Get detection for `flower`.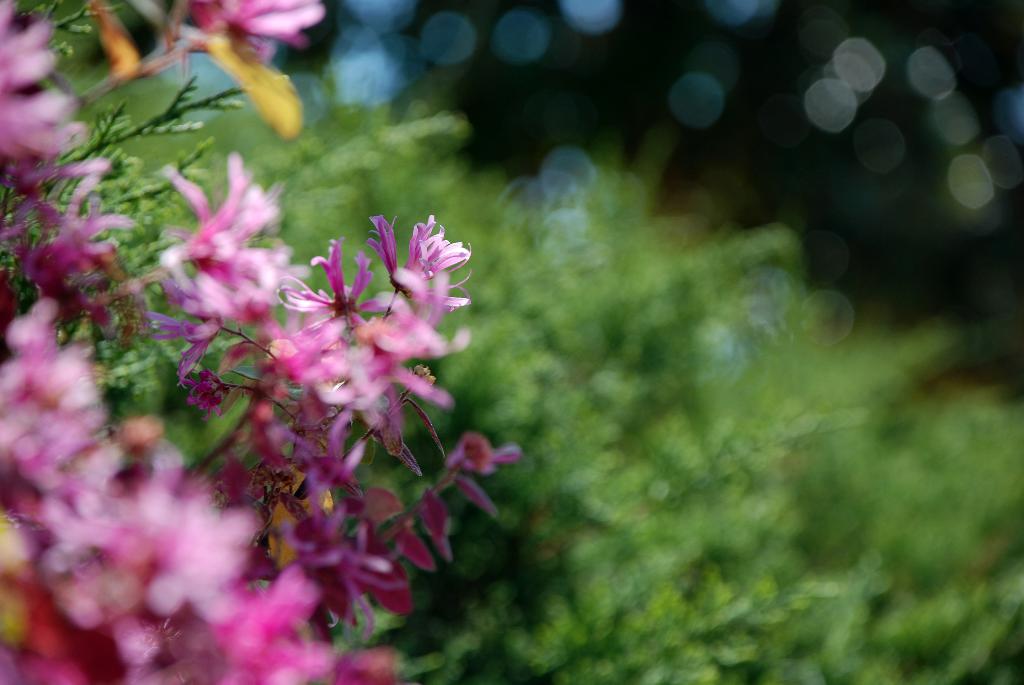
Detection: [x1=436, y1=430, x2=511, y2=512].
